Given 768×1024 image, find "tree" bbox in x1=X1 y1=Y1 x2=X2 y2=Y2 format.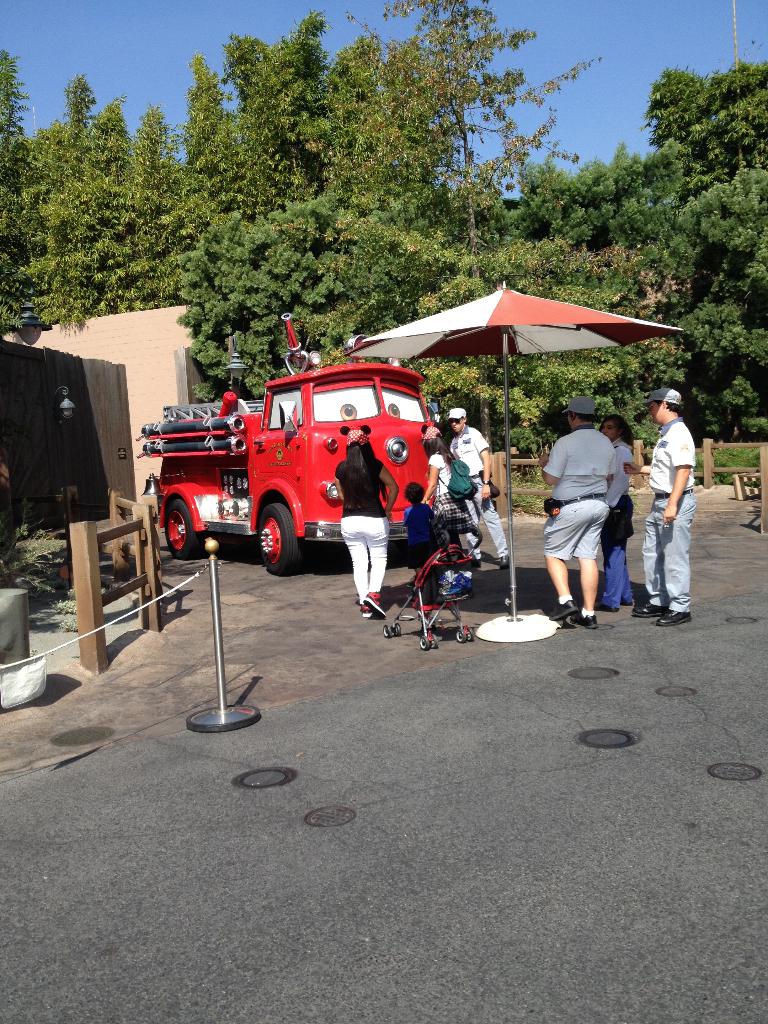
x1=555 y1=63 x2=767 y2=438.
